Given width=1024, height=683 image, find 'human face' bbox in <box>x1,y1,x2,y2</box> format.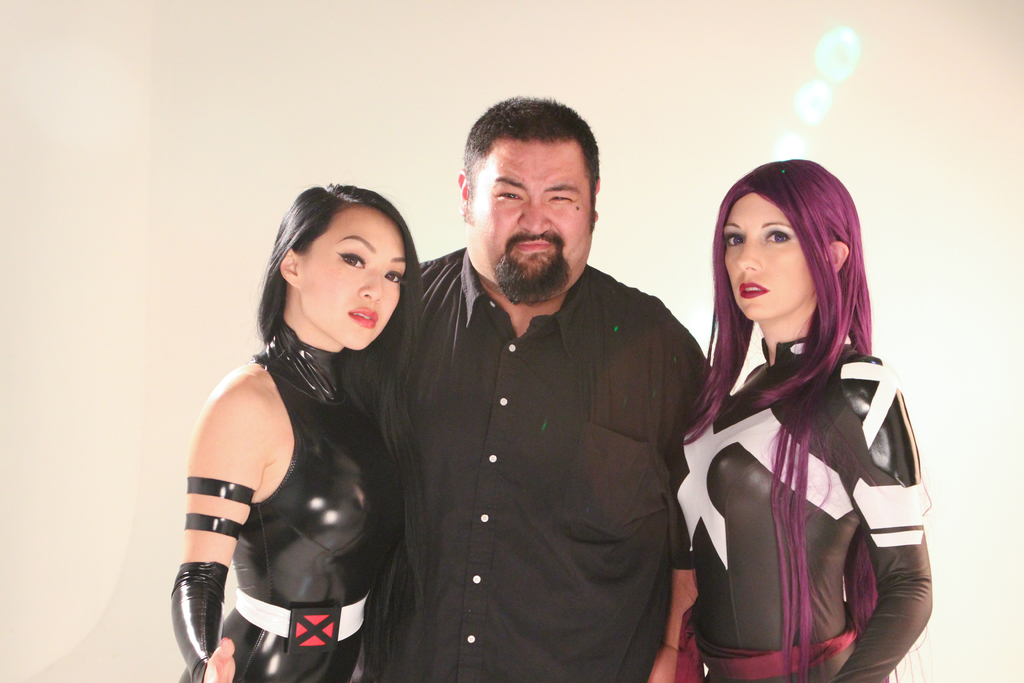
<box>307,208,404,354</box>.
